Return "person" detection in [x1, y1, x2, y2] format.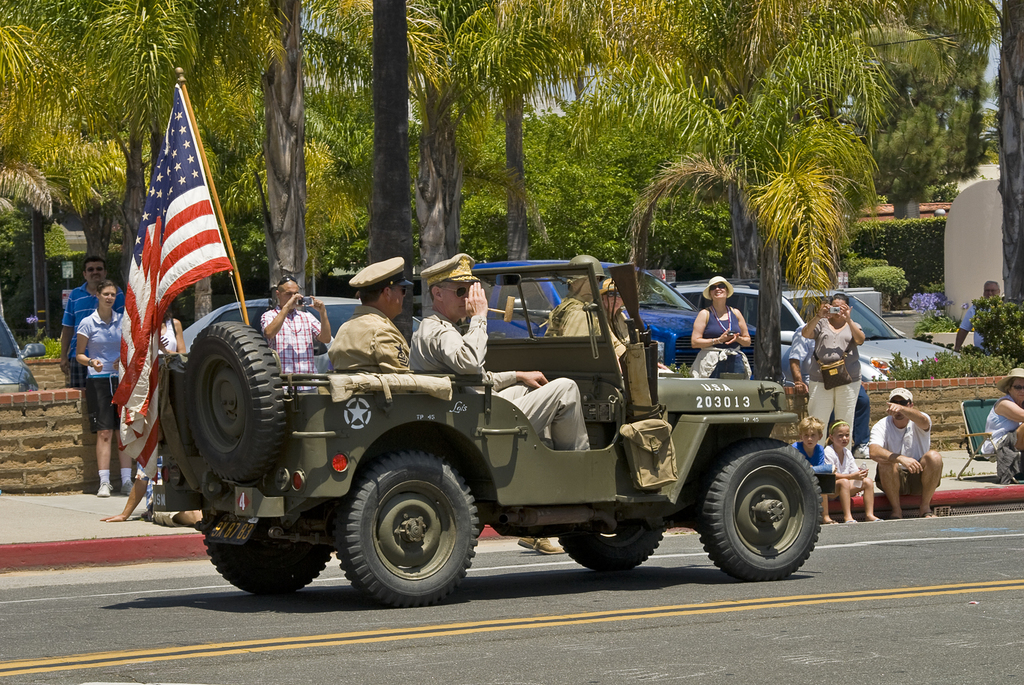
[695, 287, 755, 379].
